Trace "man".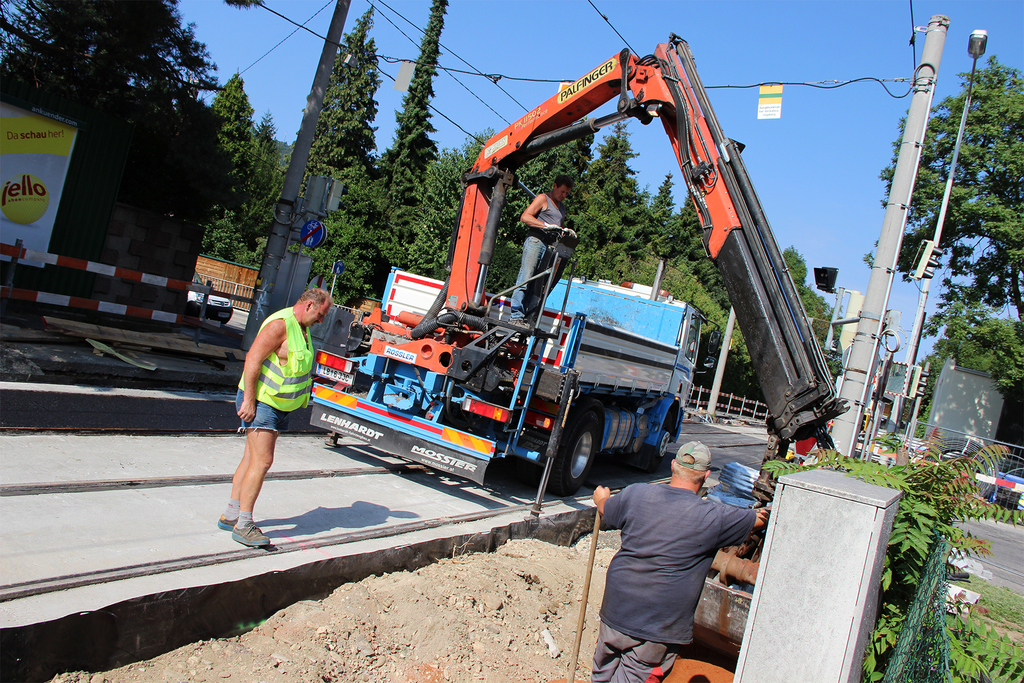
Traced to [218, 288, 331, 552].
